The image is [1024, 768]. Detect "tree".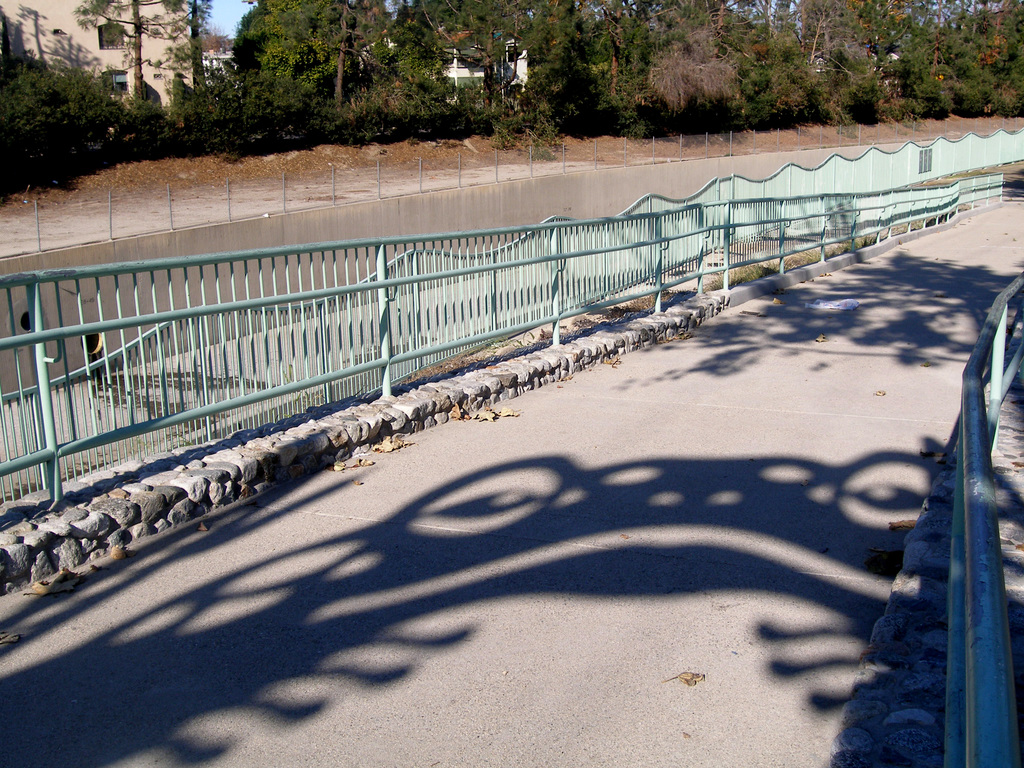
Detection: region(72, 0, 212, 108).
